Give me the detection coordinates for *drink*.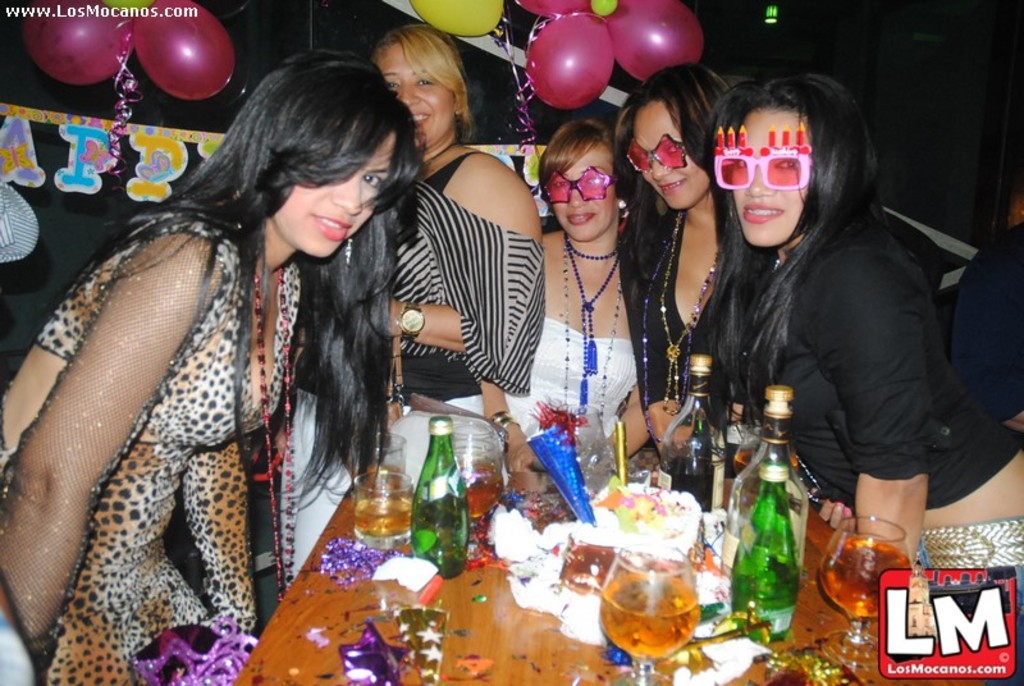
left=659, top=353, right=724, bottom=525.
